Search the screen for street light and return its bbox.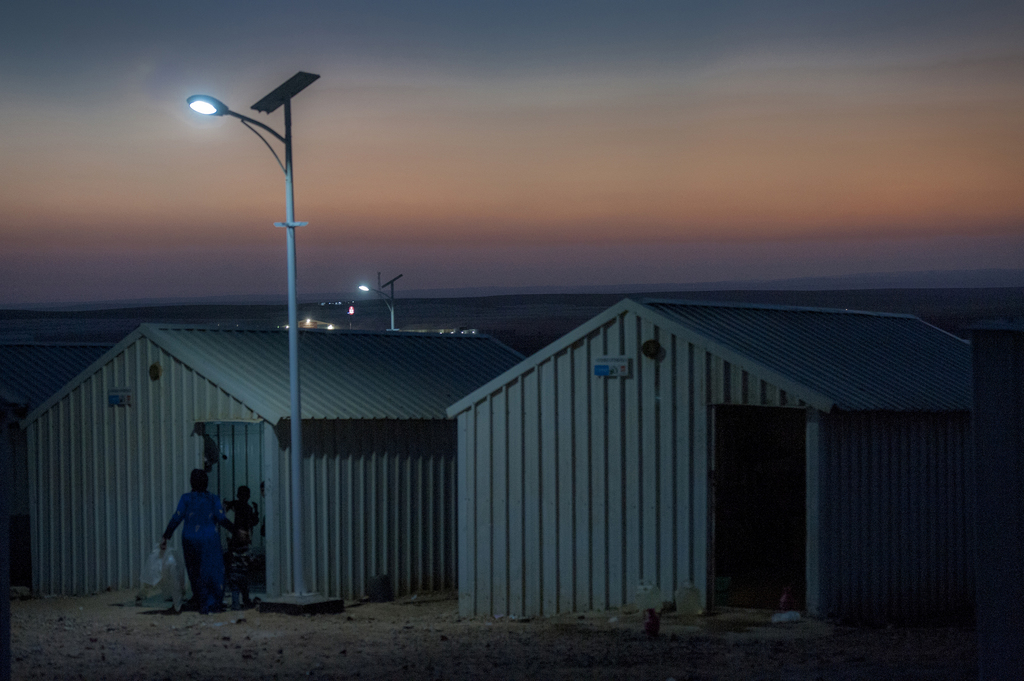
Found: bbox=(355, 272, 410, 330).
